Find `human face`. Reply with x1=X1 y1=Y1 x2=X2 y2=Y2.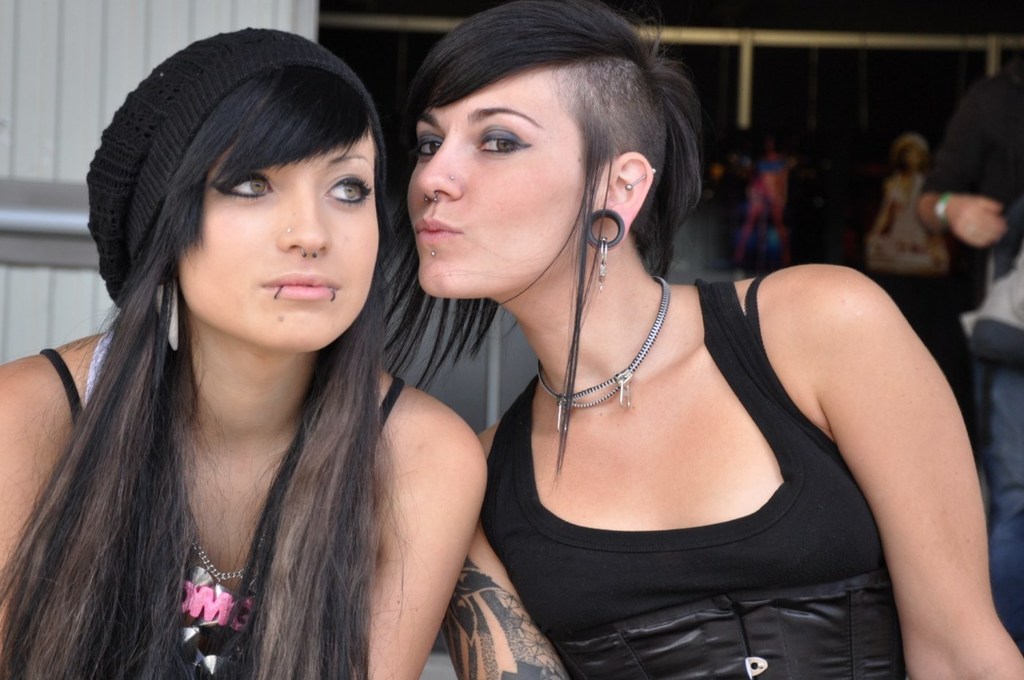
x1=409 y1=63 x2=595 y2=297.
